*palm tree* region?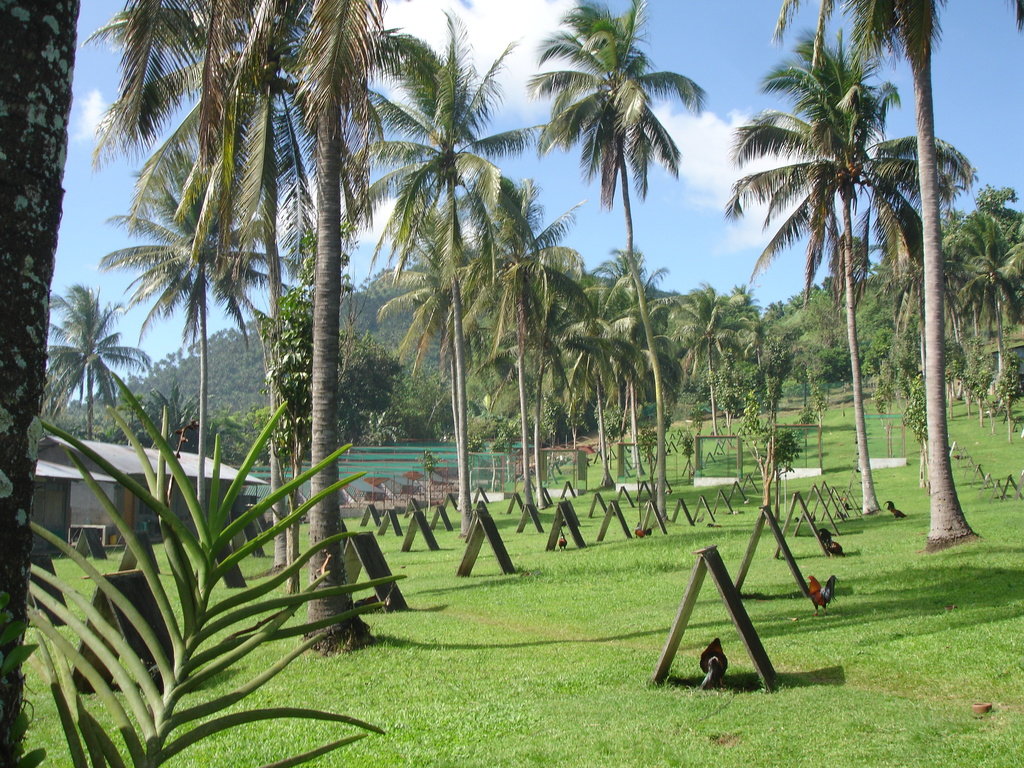
560,278,667,557
